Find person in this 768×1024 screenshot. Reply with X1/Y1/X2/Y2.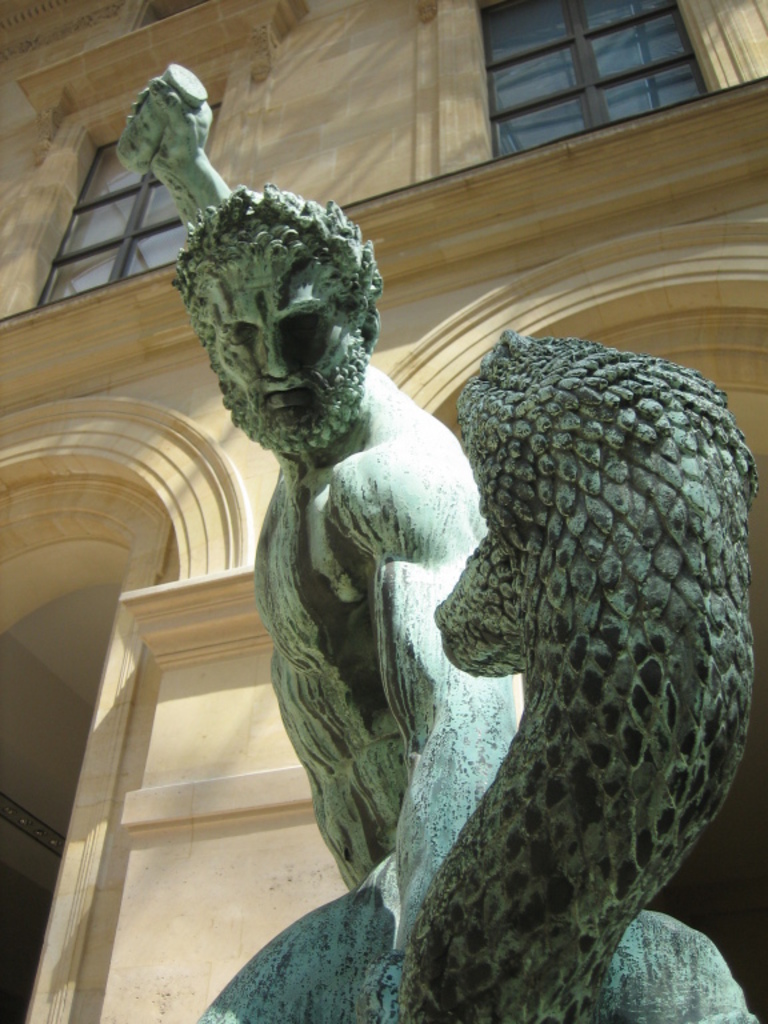
125/77/760/1023.
